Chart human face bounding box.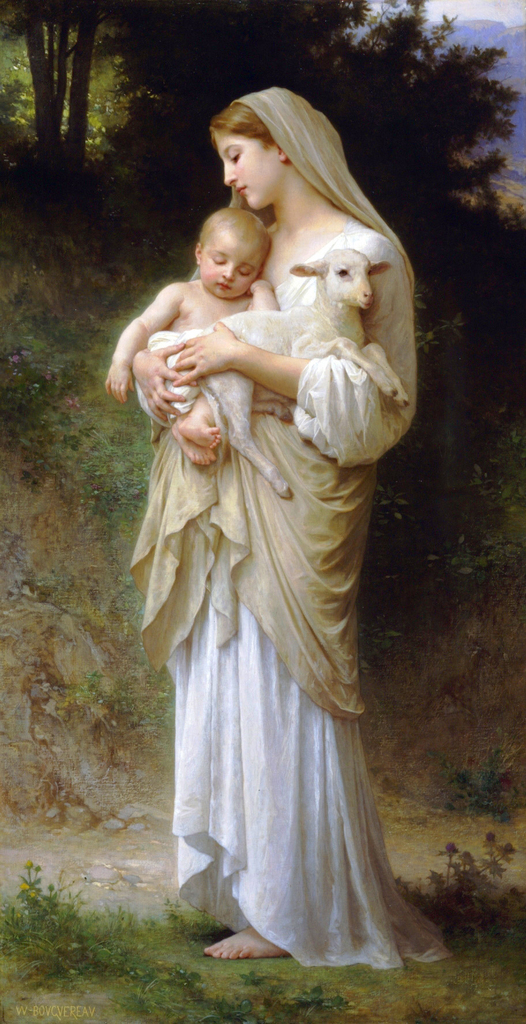
Charted: box(218, 133, 285, 204).
